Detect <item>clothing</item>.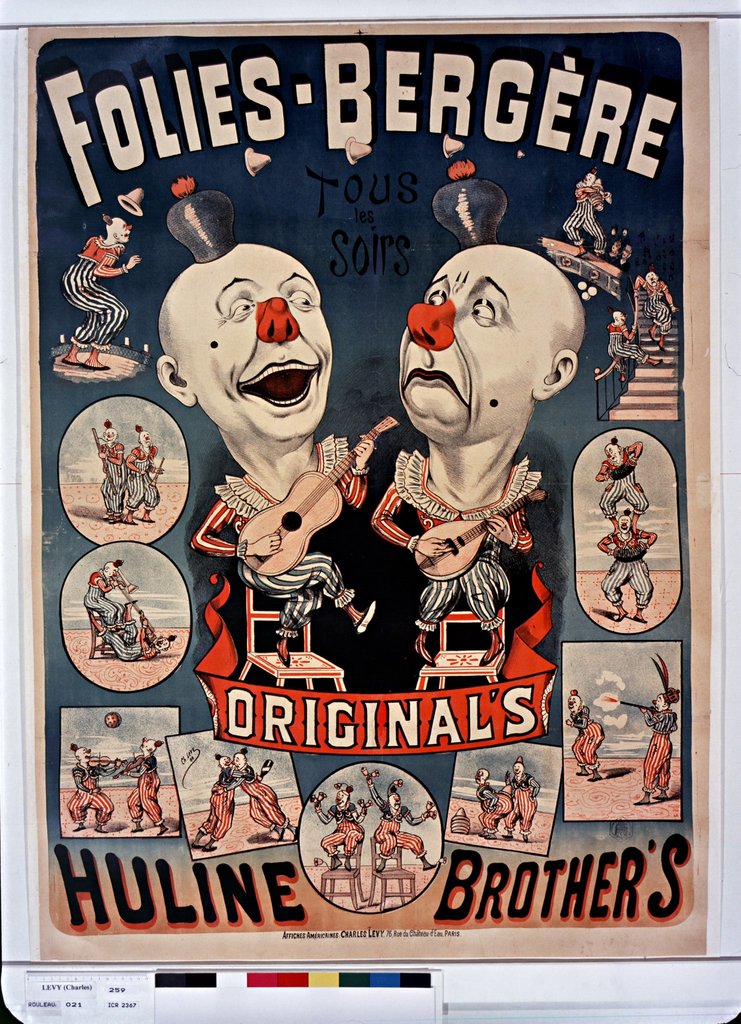
Detected at l=565, t=188, r=608, b=249.
